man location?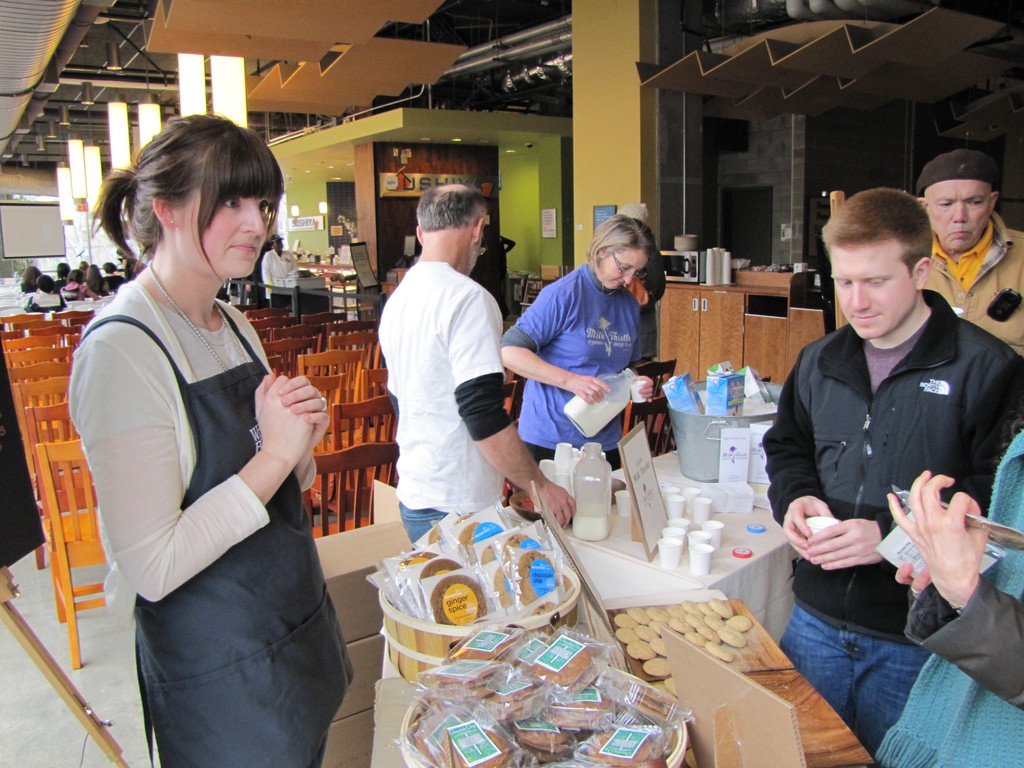
380, 180, 578, 550
